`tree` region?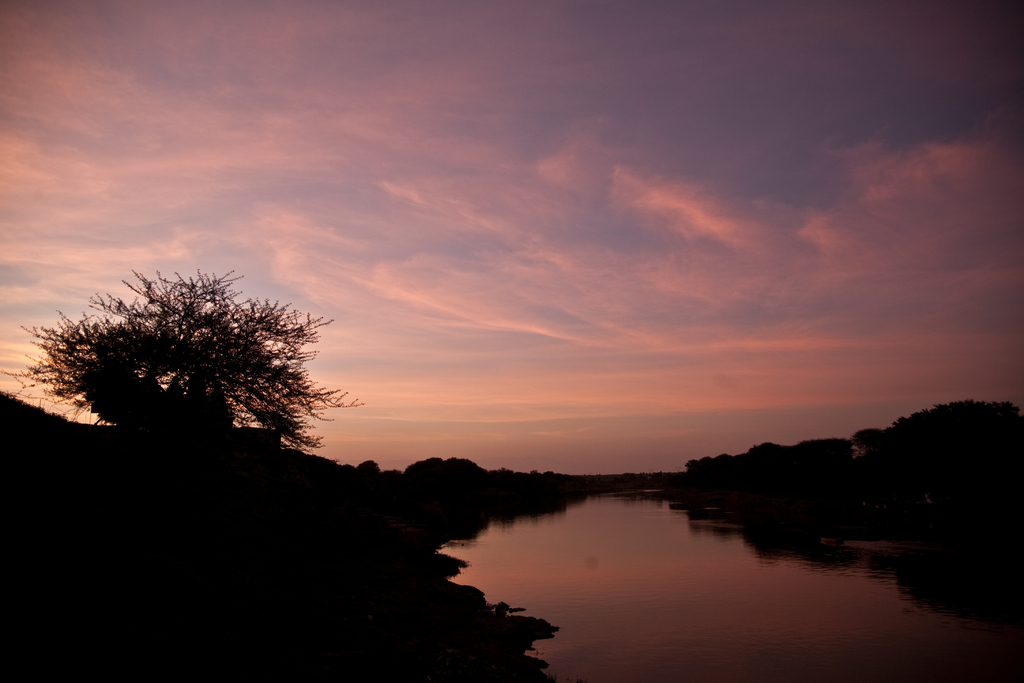
(x1=35, y1=254, x2=333, y2=454)
